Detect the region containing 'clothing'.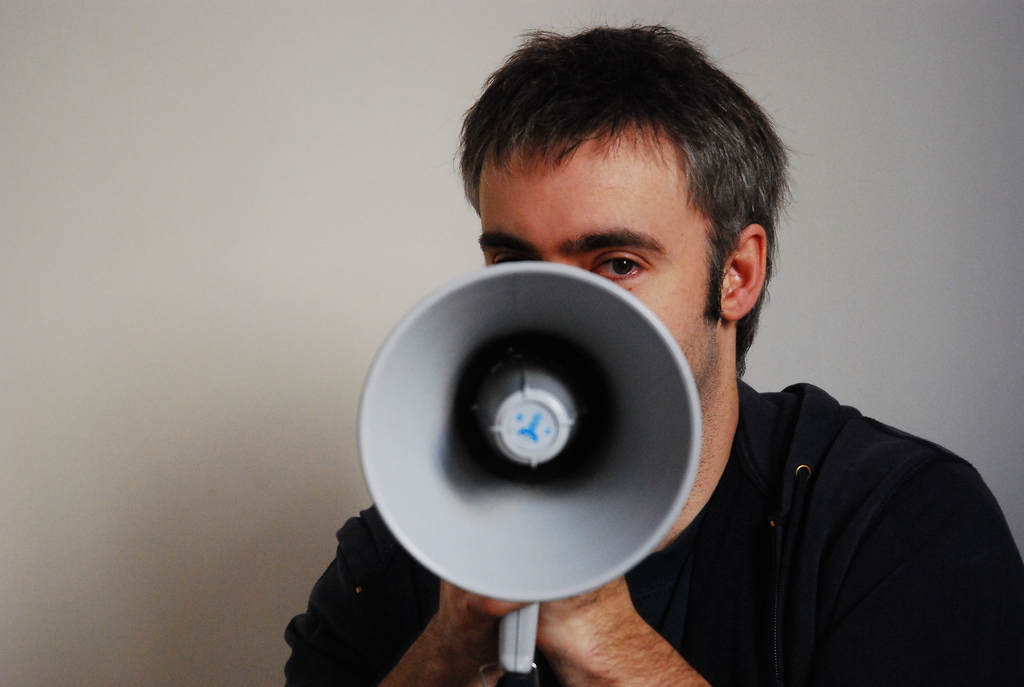
(287, 381, 1023, 686).
